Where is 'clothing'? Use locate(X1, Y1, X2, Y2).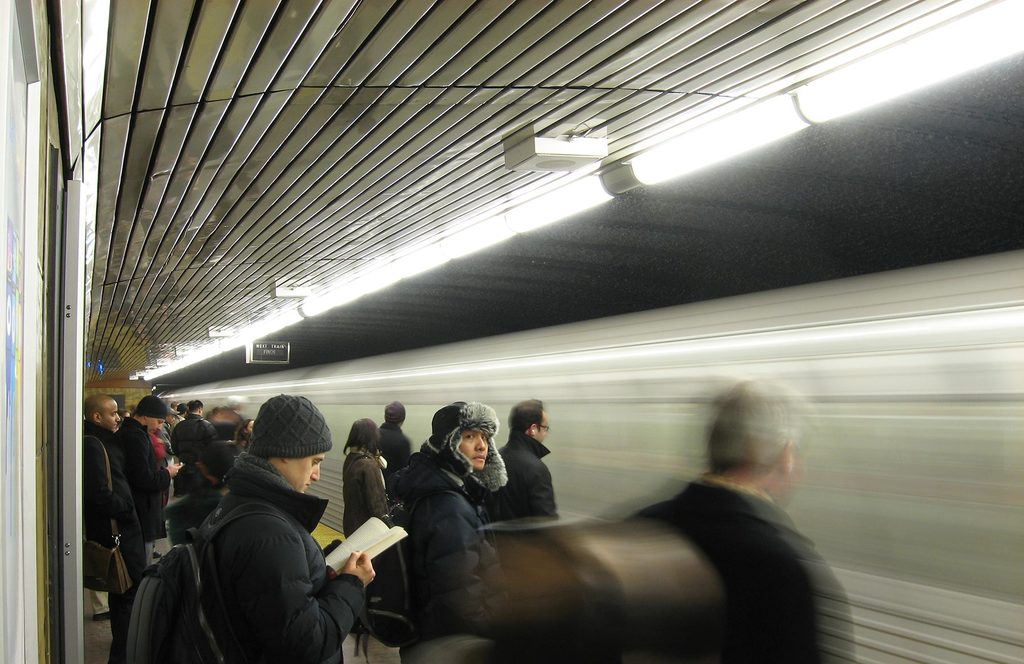
locate(117, 413, 170, 539).
